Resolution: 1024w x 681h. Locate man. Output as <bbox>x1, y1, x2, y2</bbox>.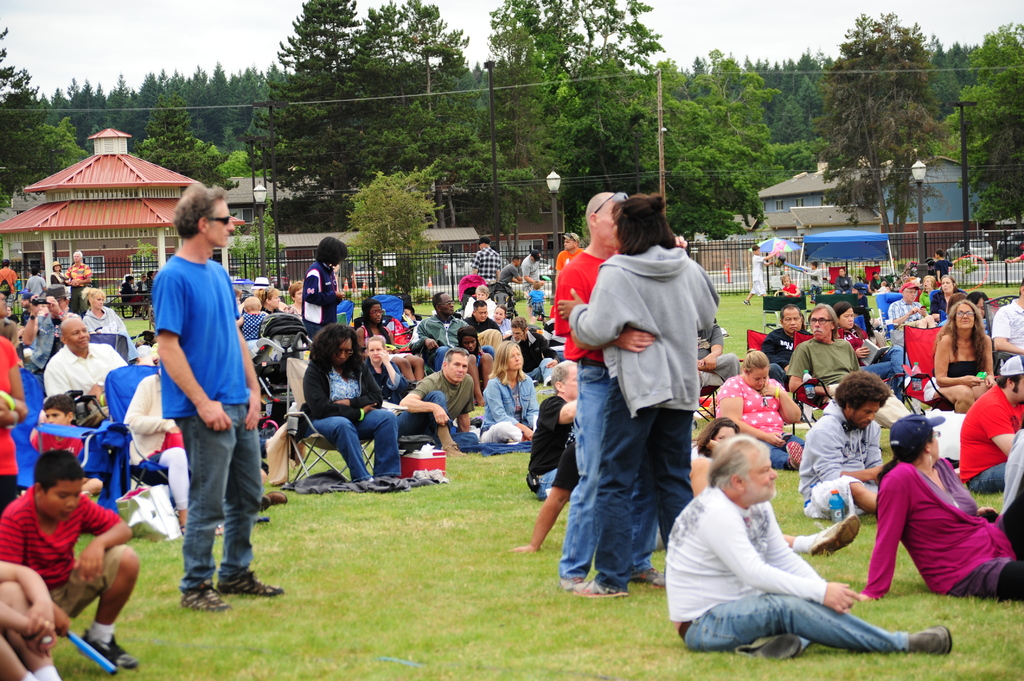
<bbox>493, 258, 535, 309</bbox>.
